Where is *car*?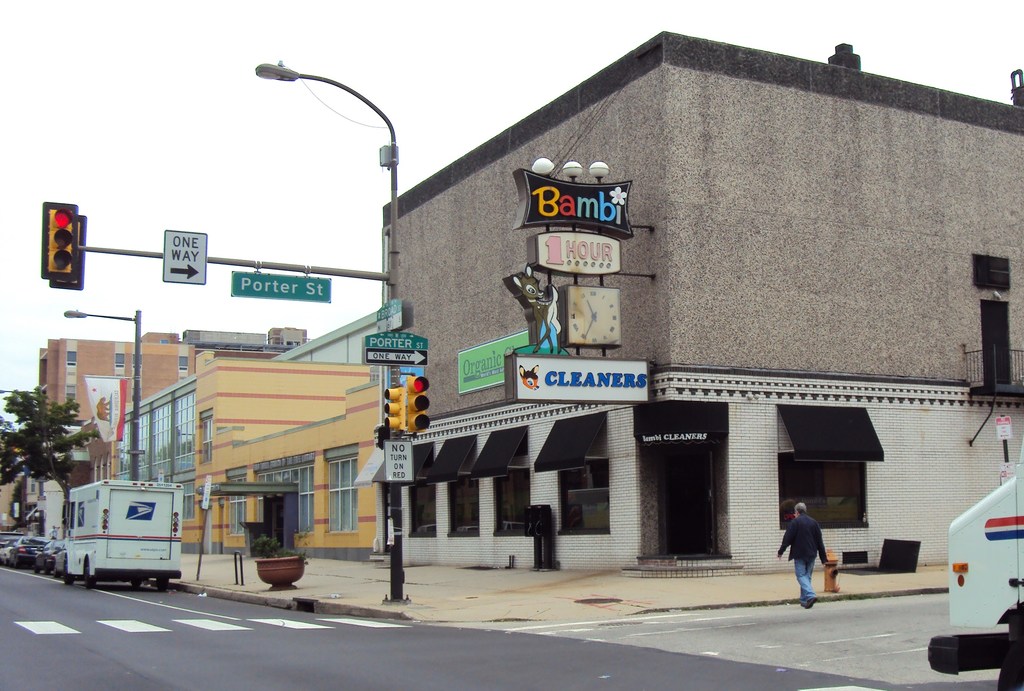
[x1=0, y1=538, x2=14, y2=559].
